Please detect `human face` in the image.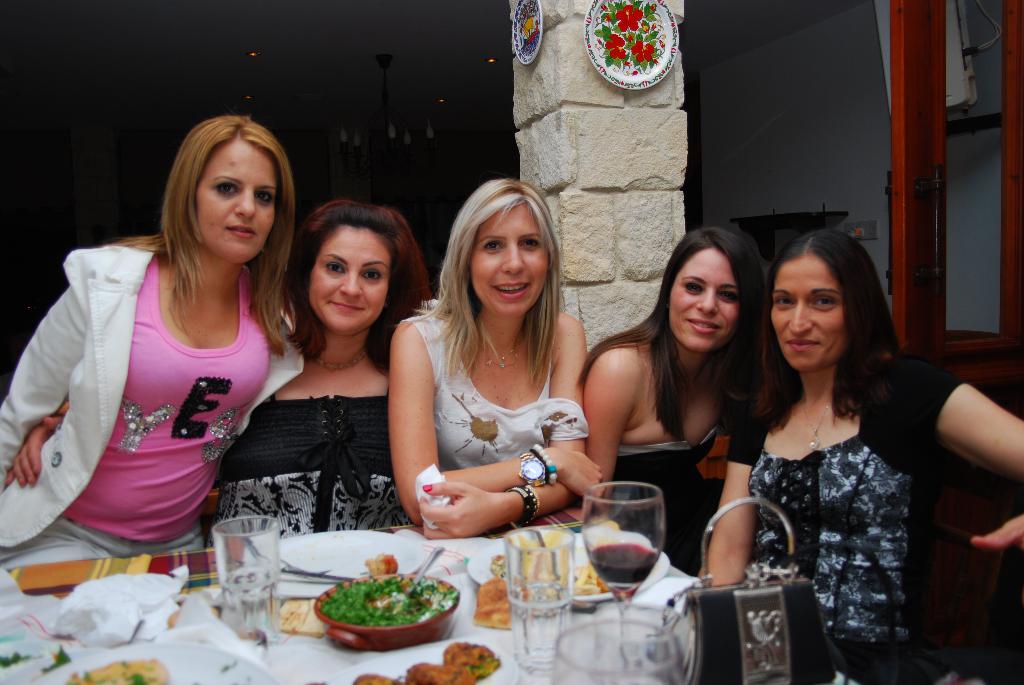
(left=467, top=207, right=550, bottom=315).
